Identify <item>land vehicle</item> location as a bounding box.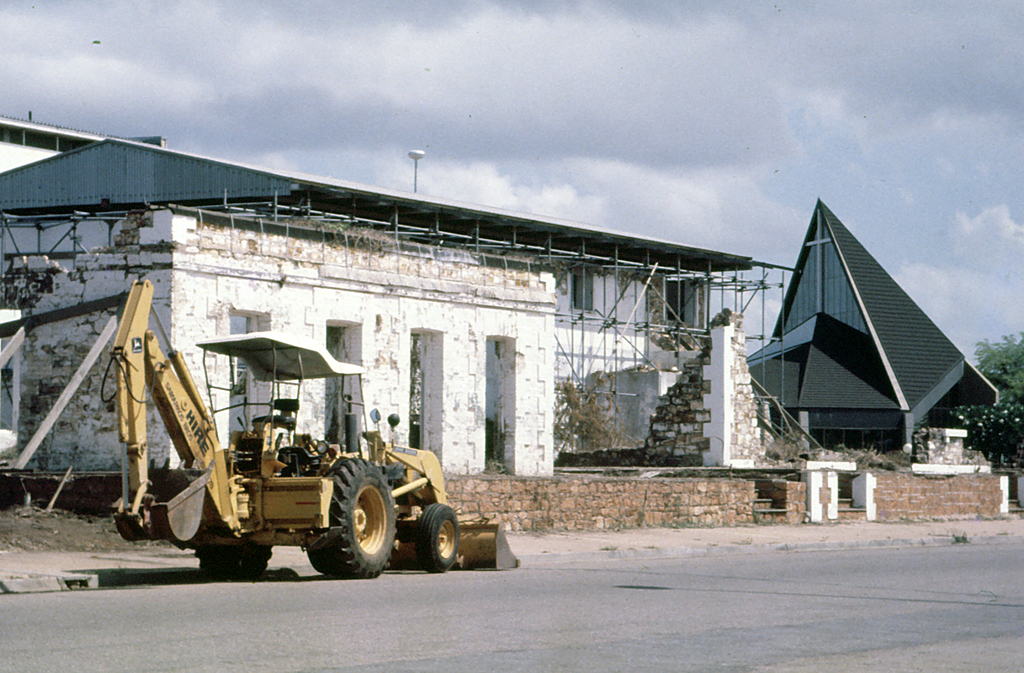
bbox=(106, 323, 476, 591).
